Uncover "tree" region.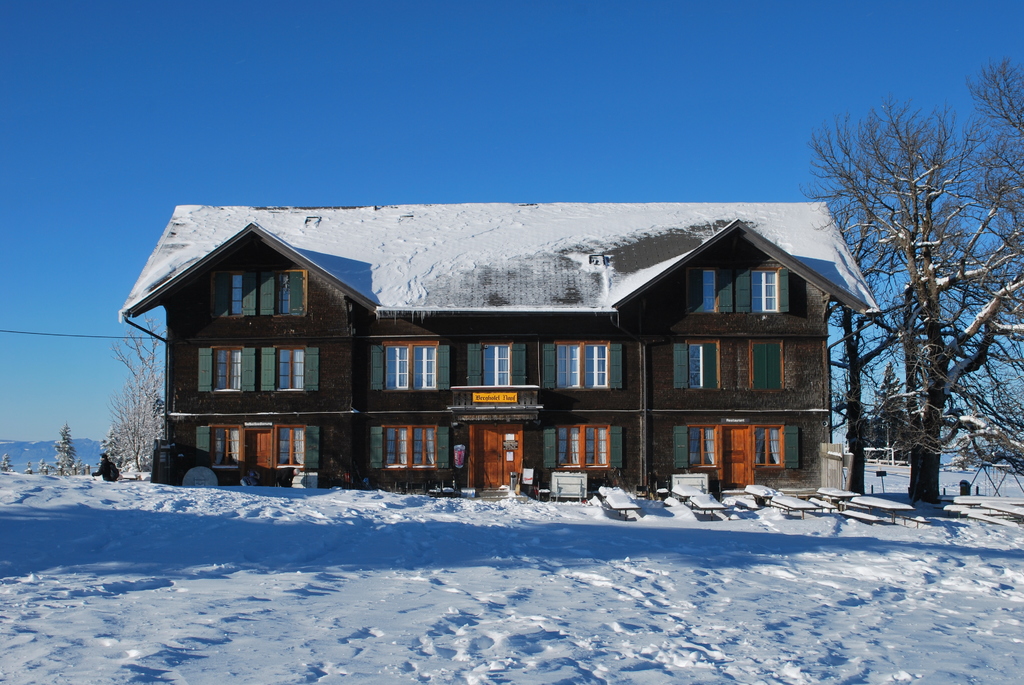
Uncovered: box(3, 448, 13, 476).
